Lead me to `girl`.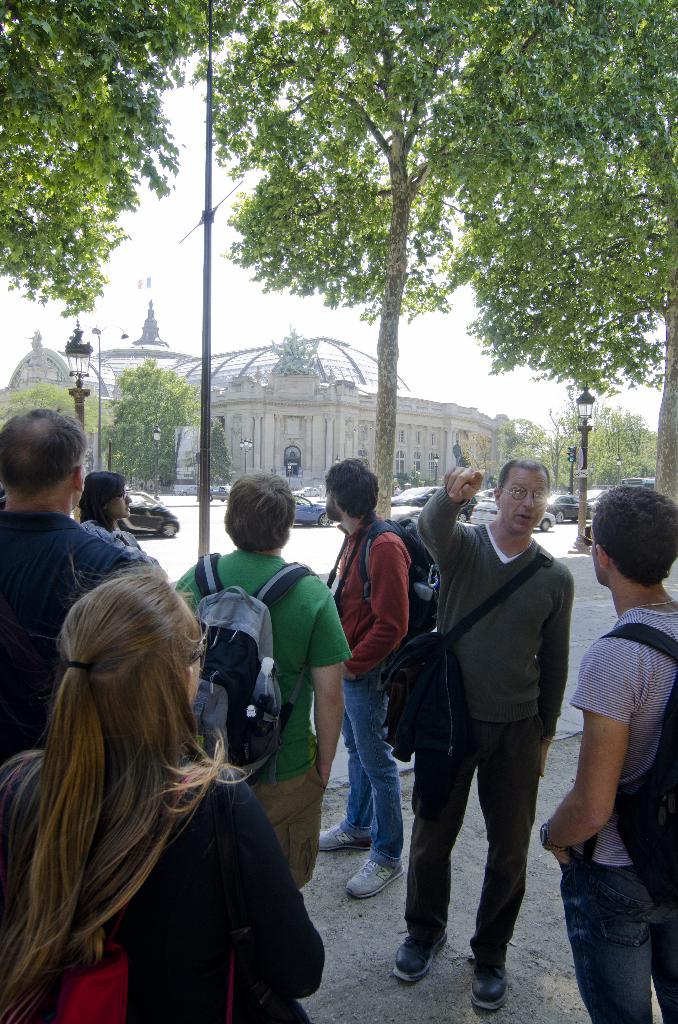
Lead to crop(79, 468, 129, 536).
